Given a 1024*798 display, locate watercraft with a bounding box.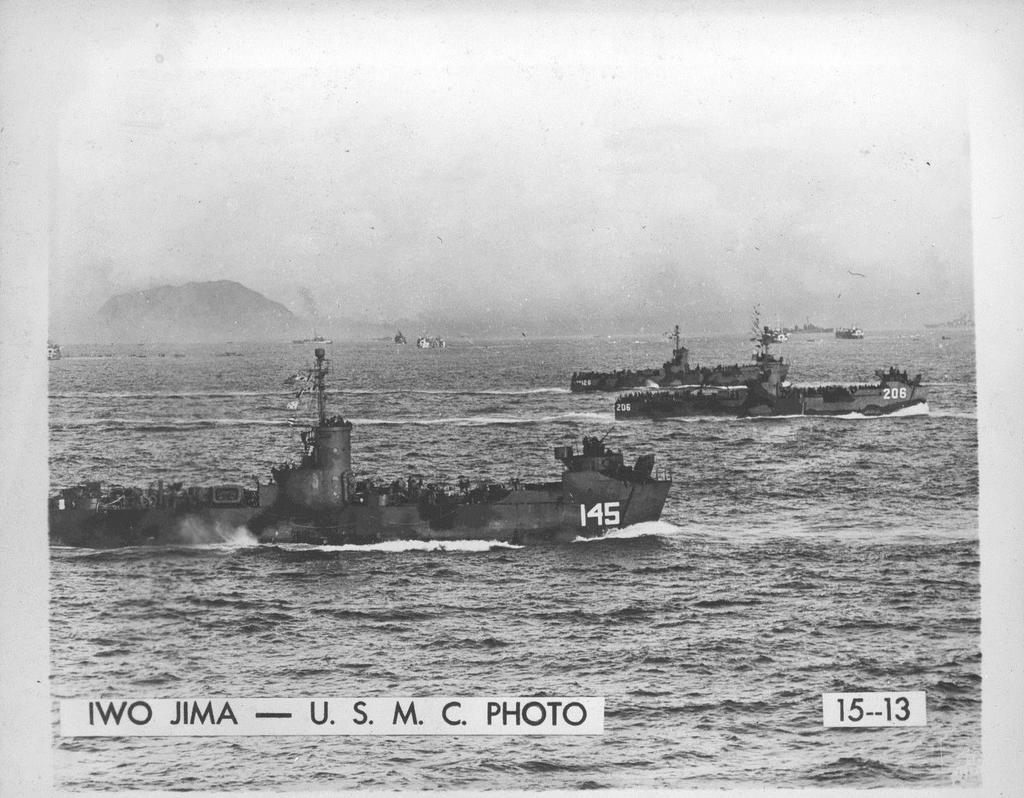
Located: 38,344,670,547.
